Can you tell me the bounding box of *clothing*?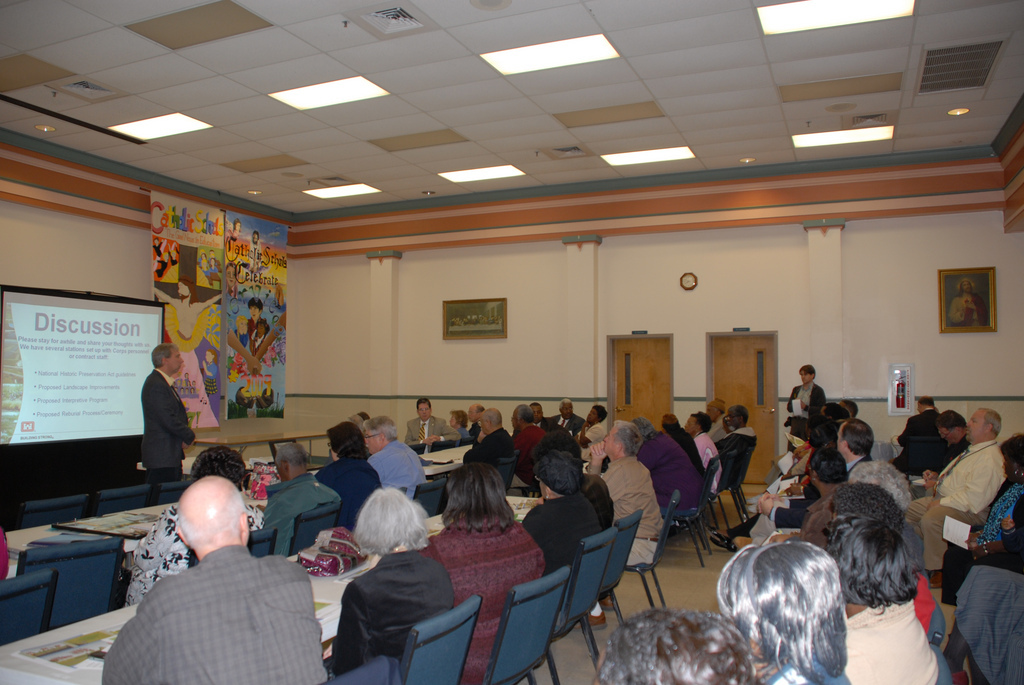
(x1=336, y1=452, x2=398, y2=540).
